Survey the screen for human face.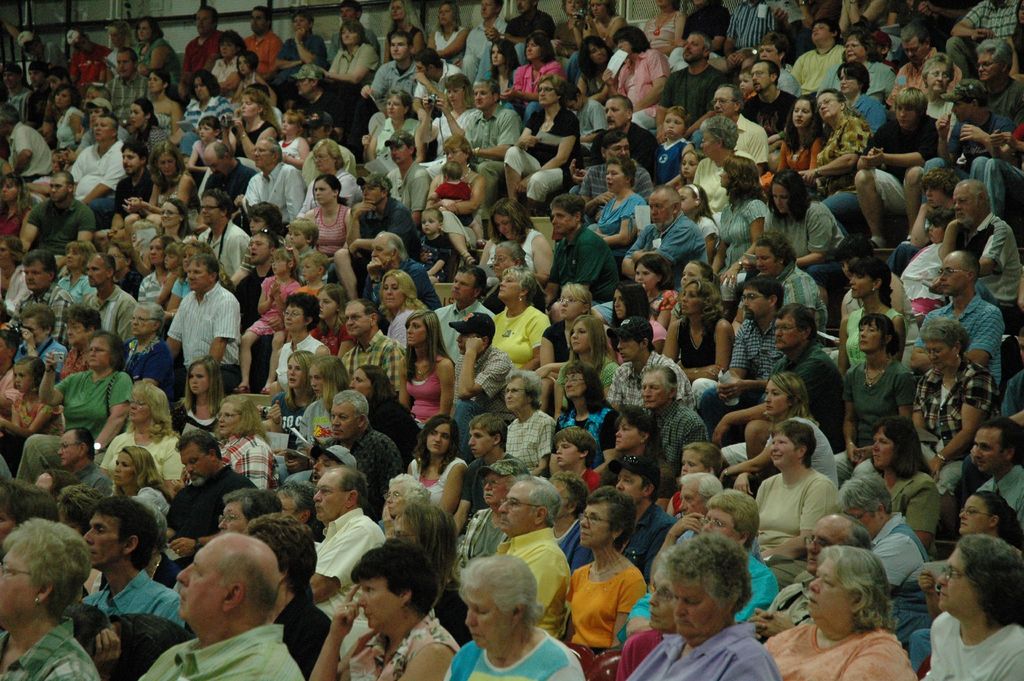
Survey found: {"left": 422, "top": 214, "right": 440, "bottom": 234}.
